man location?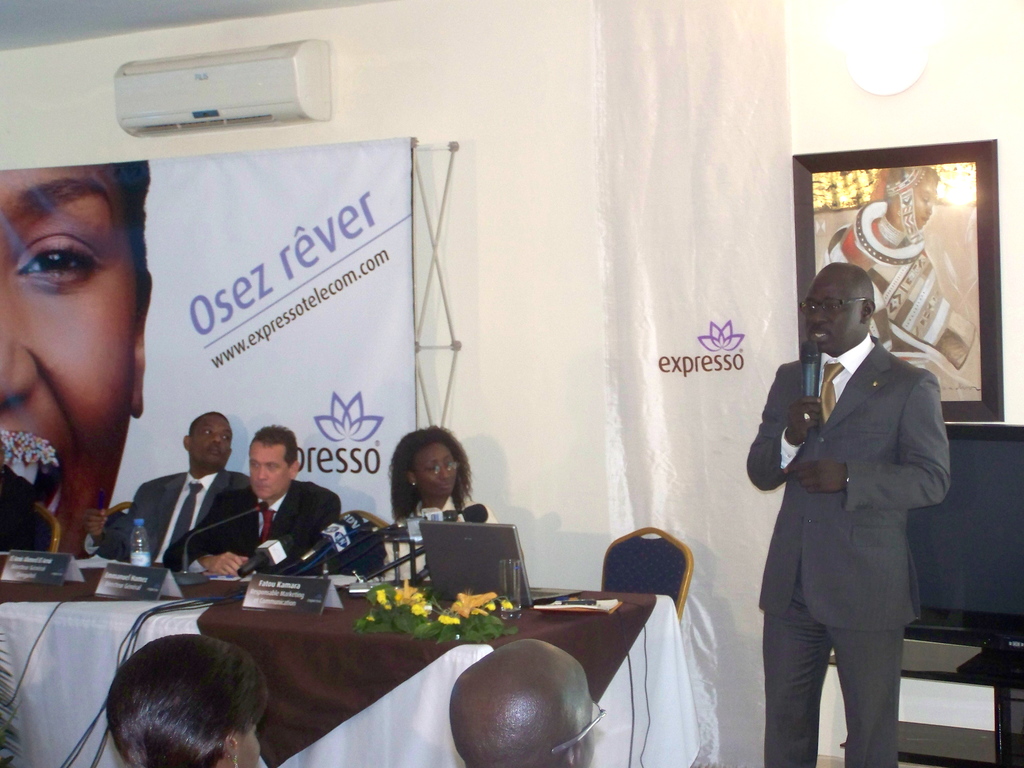
86,408,248,564
